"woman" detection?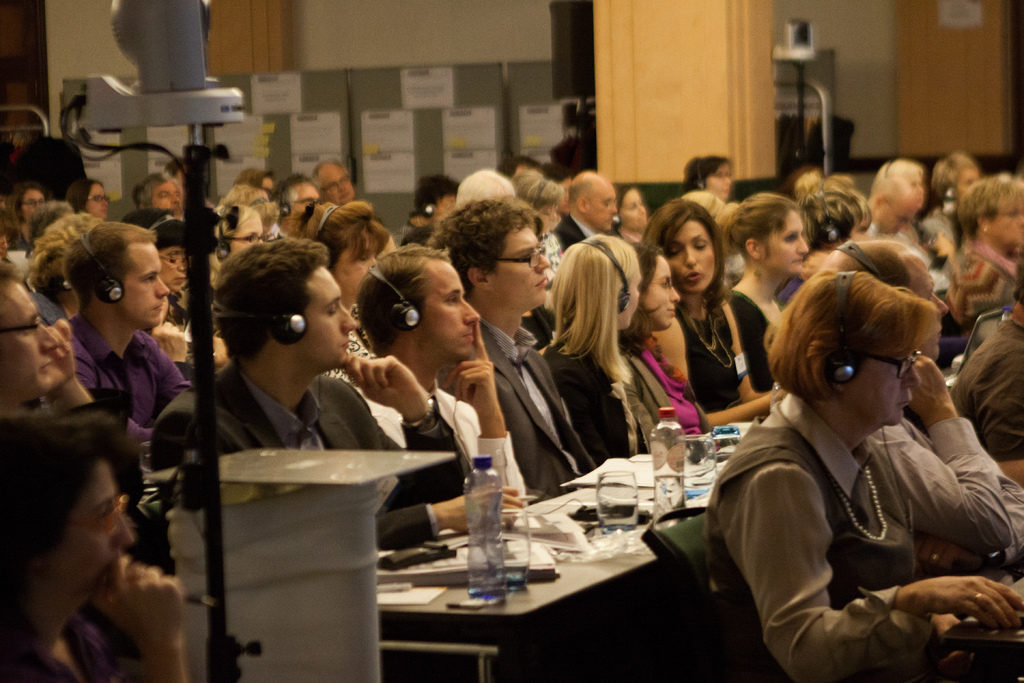
detection(934, 170, 1023, 336)
